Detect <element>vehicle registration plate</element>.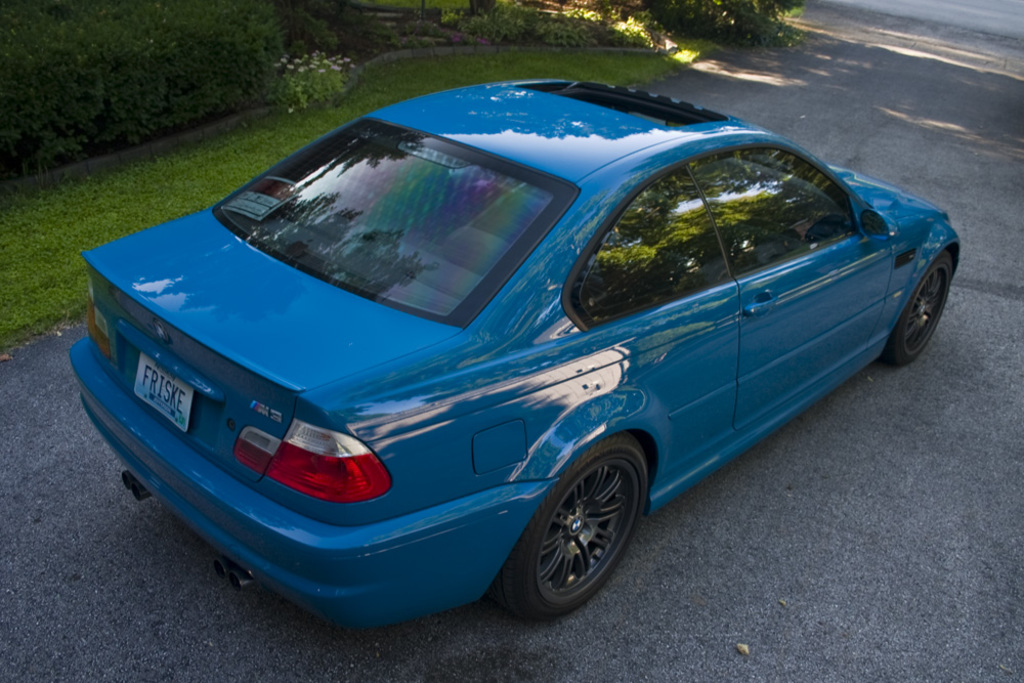
Detected at pyautogui.locateOnScreen(132, 352, 195, 430).
